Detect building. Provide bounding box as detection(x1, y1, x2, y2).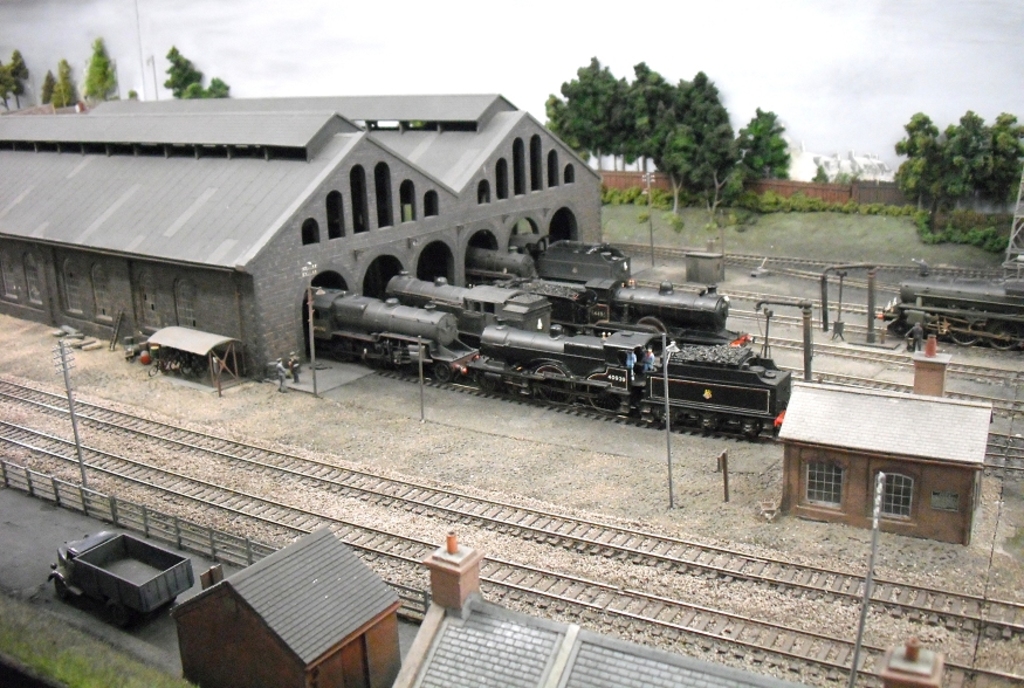
detection(778, 335, 995, 537).
